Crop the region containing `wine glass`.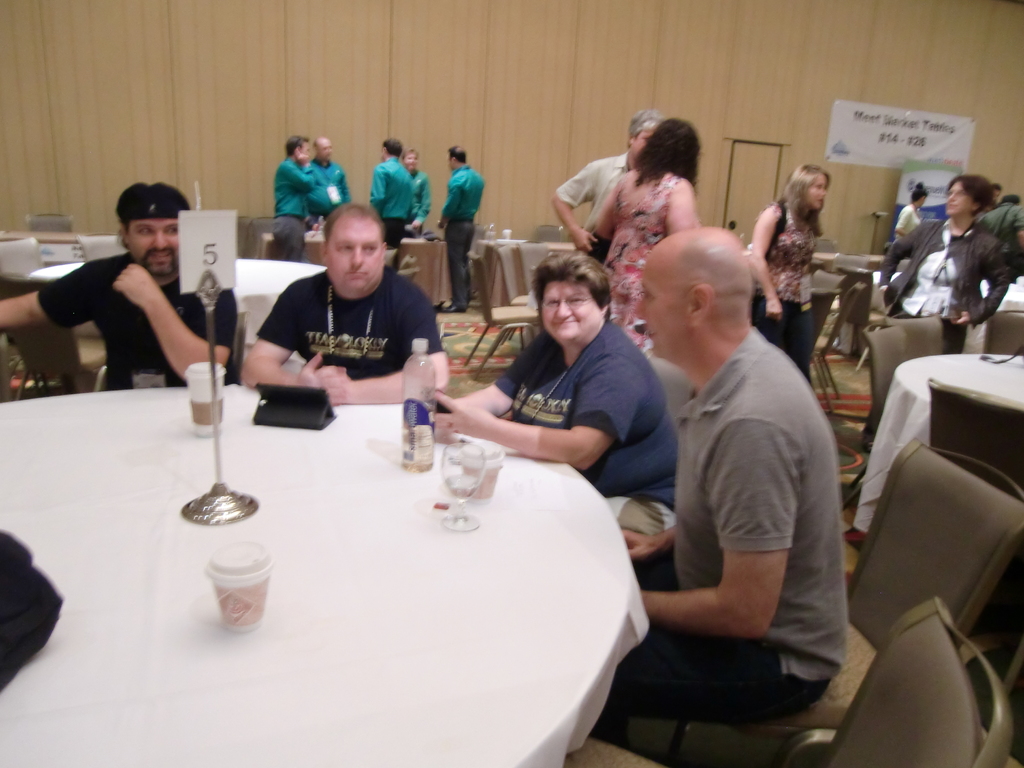
Crop region: (left=440, top=442, right=484, bottom=531).
